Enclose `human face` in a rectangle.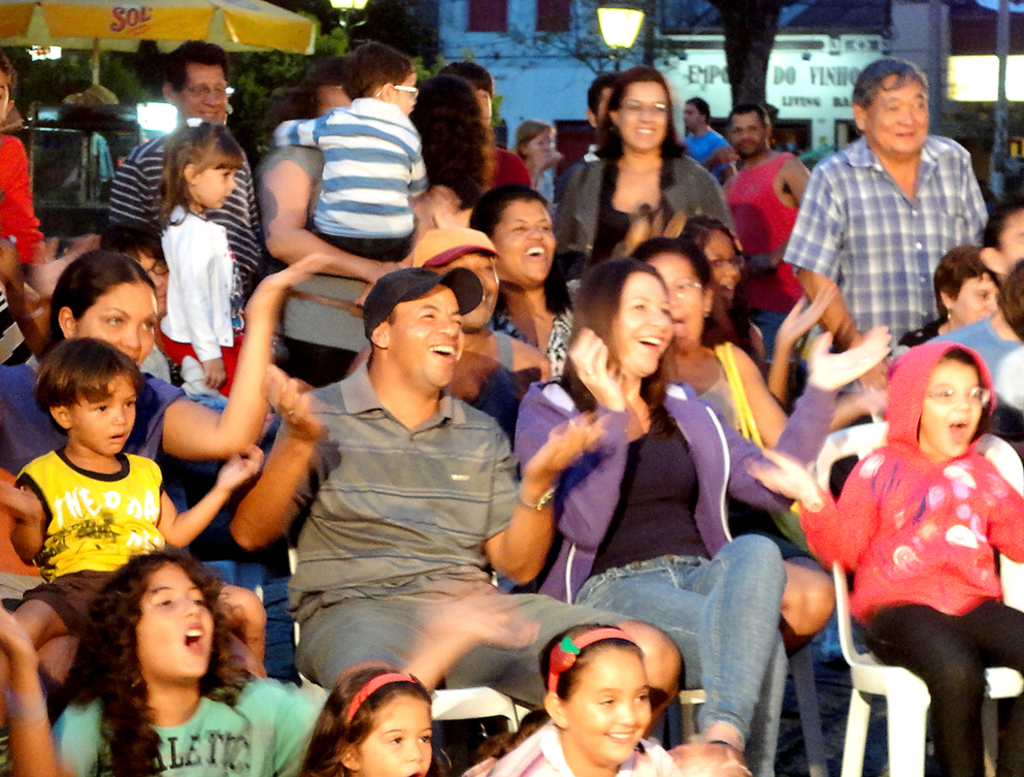
184:60:227:125.
